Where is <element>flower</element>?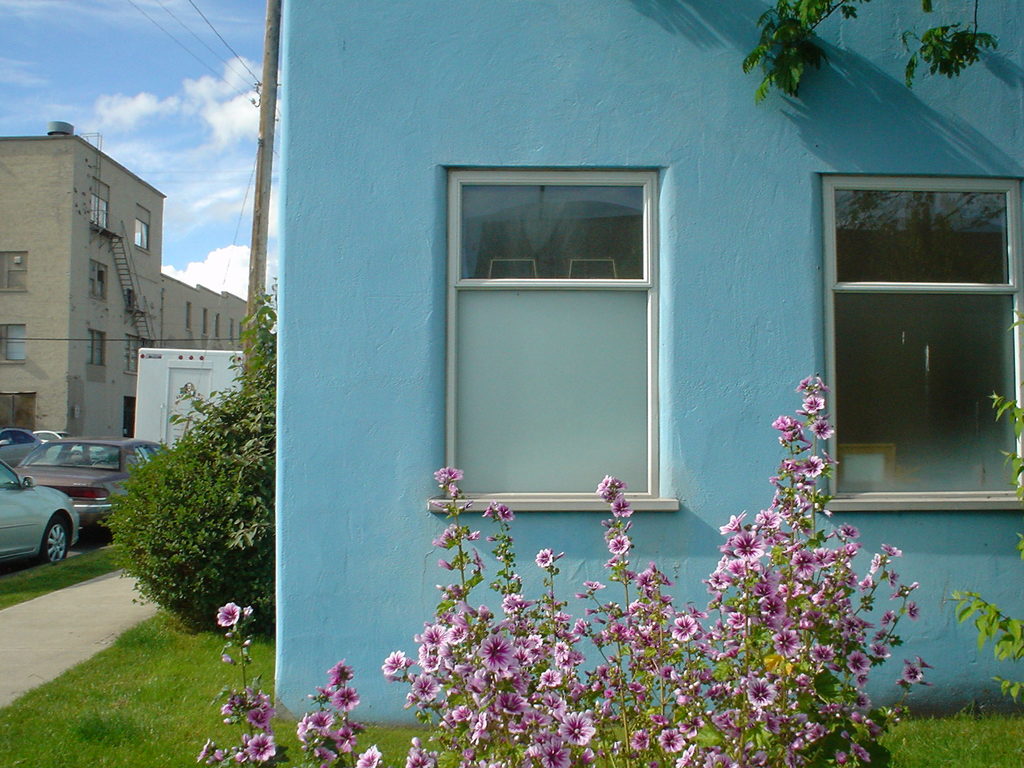
243, 602, 258, 616.
